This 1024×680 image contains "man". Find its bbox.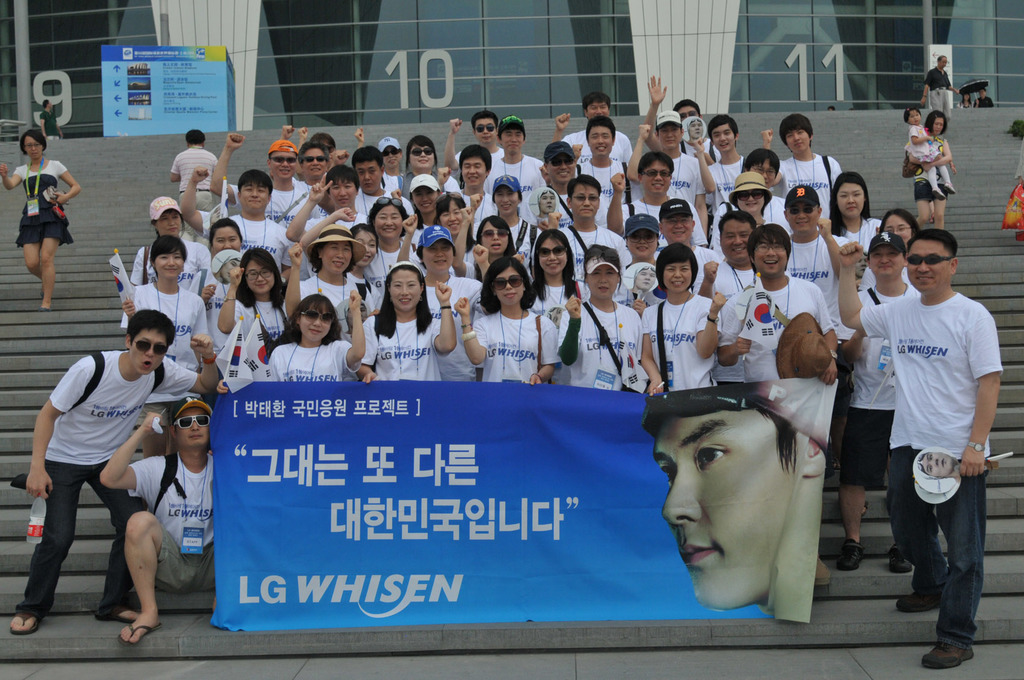
98, 395, 223, 645.
